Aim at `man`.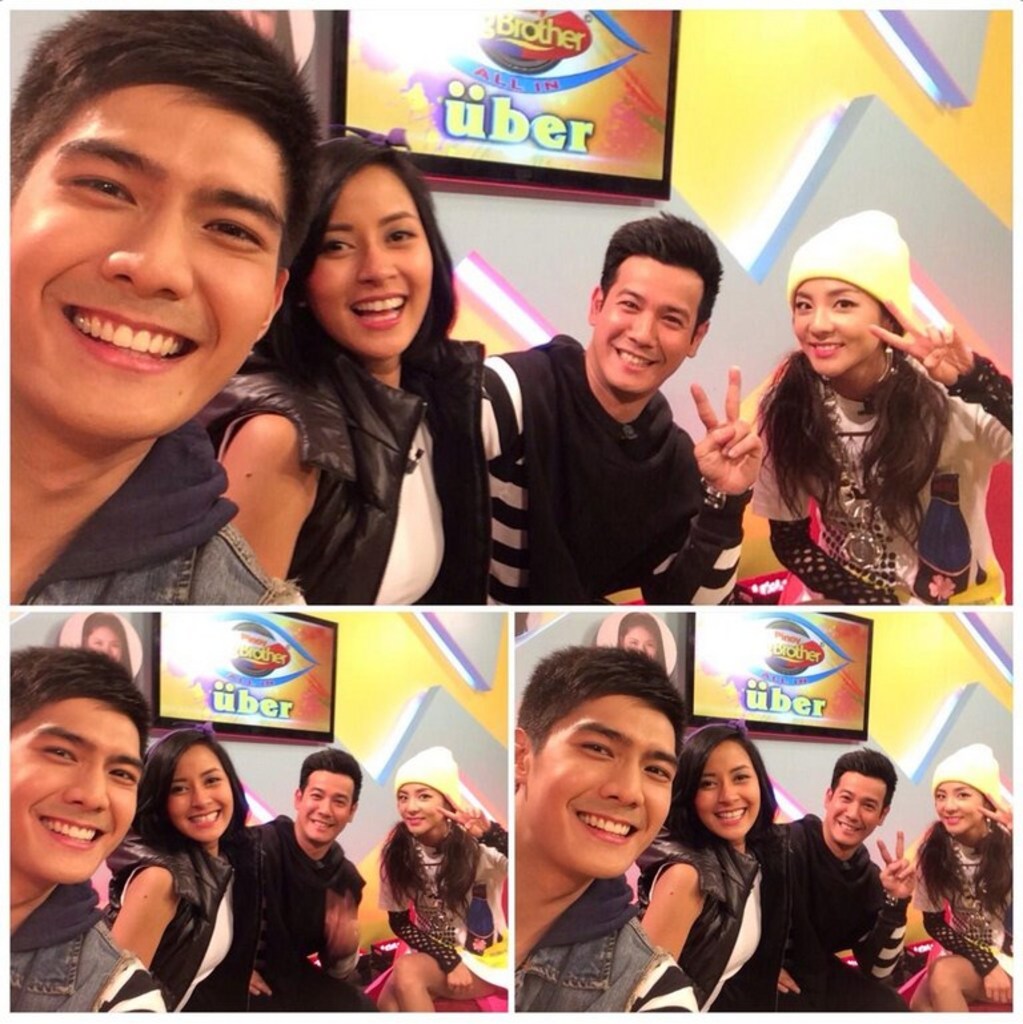
Aimed at box(441, 226, 815, 634).
